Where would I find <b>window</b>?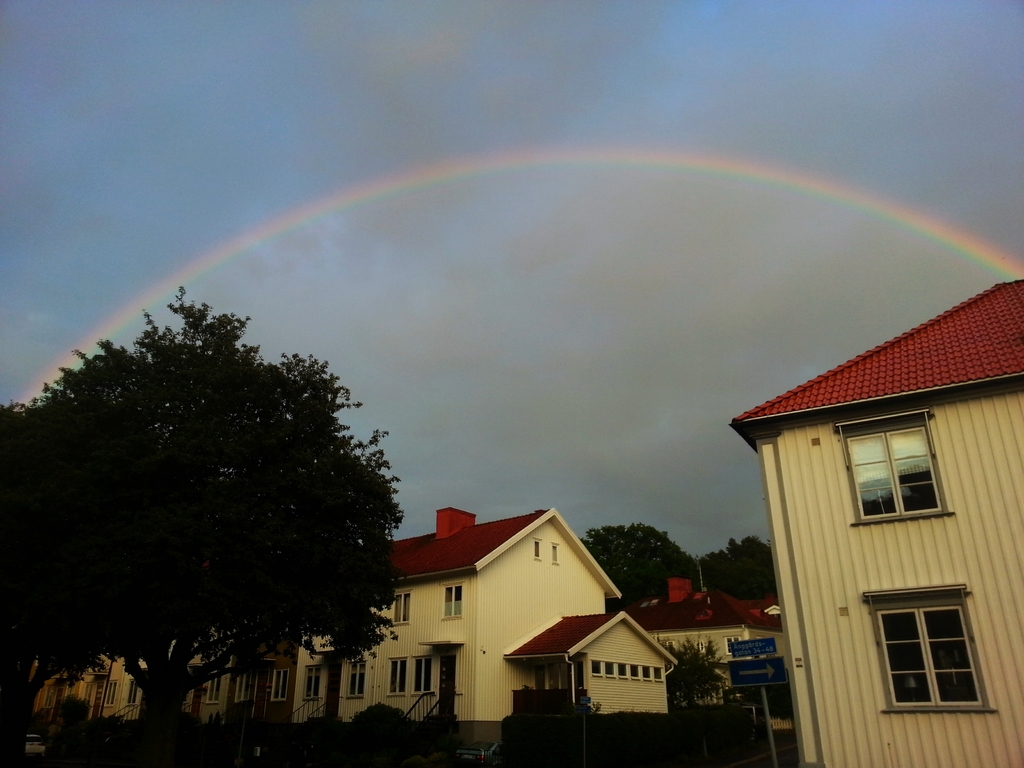
At rect(694, 640, 707, 653).
